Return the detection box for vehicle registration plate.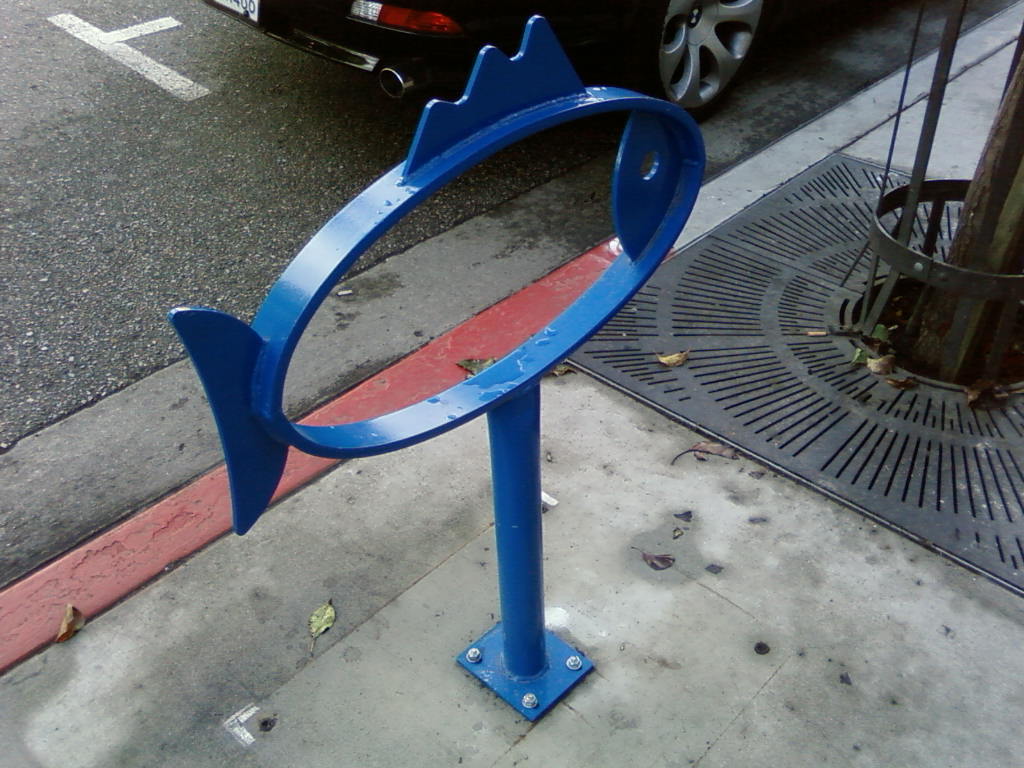
212:0:259:21.
